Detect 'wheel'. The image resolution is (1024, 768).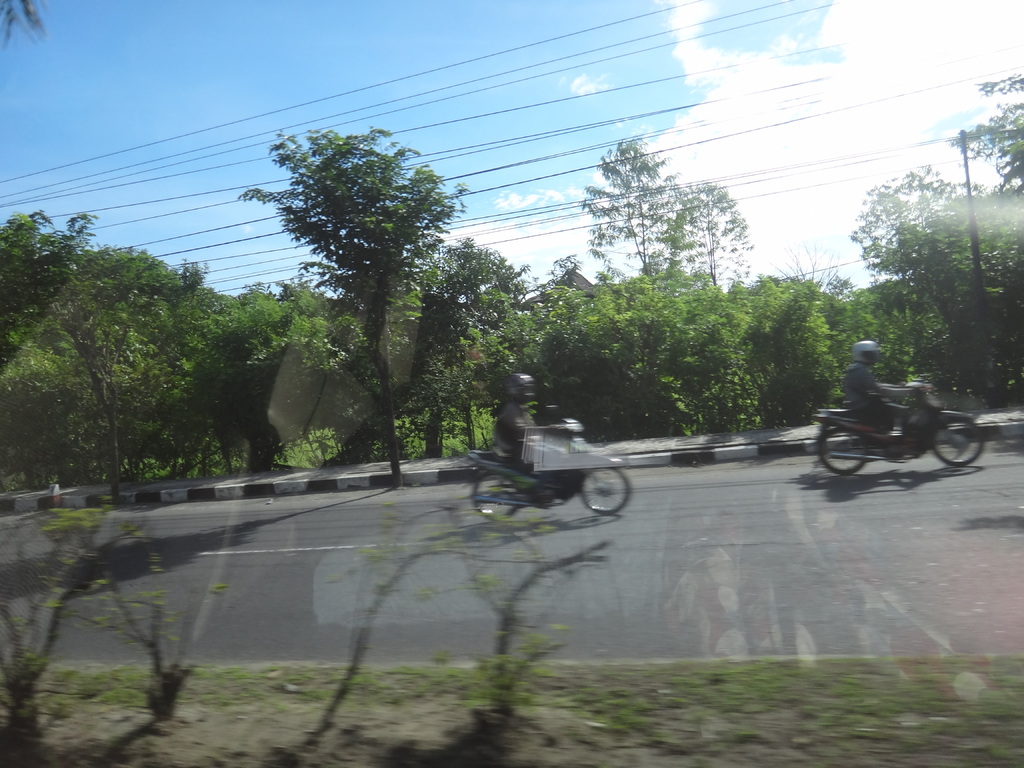
<bbox>578, 463, 630, 512</bbox>.
